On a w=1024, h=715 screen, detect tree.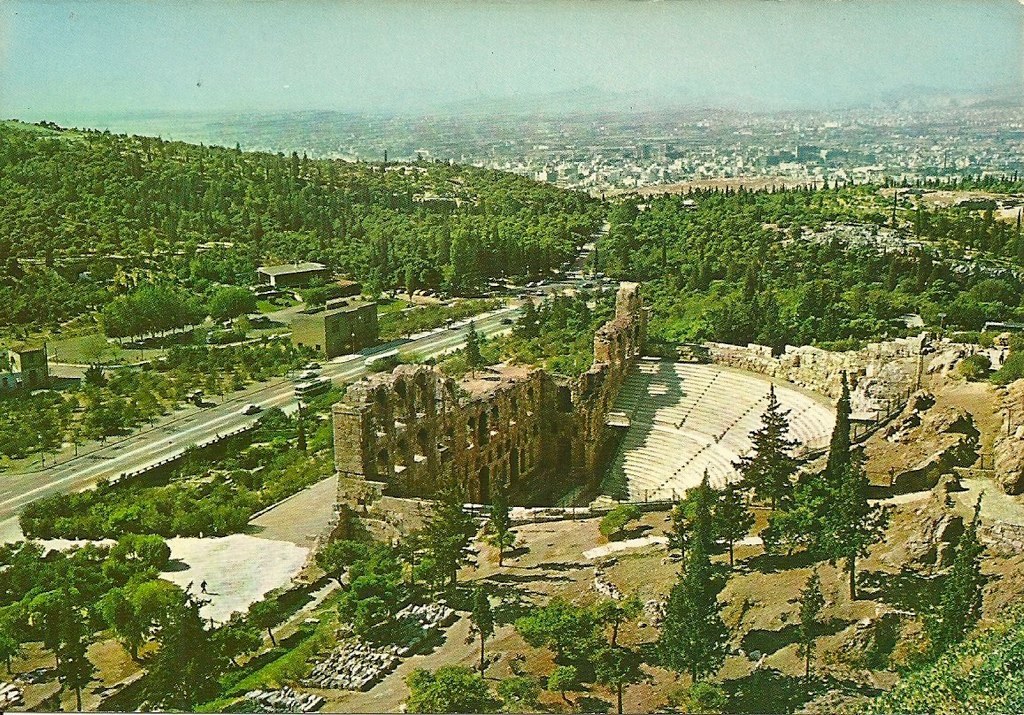
504 594 612 661.
